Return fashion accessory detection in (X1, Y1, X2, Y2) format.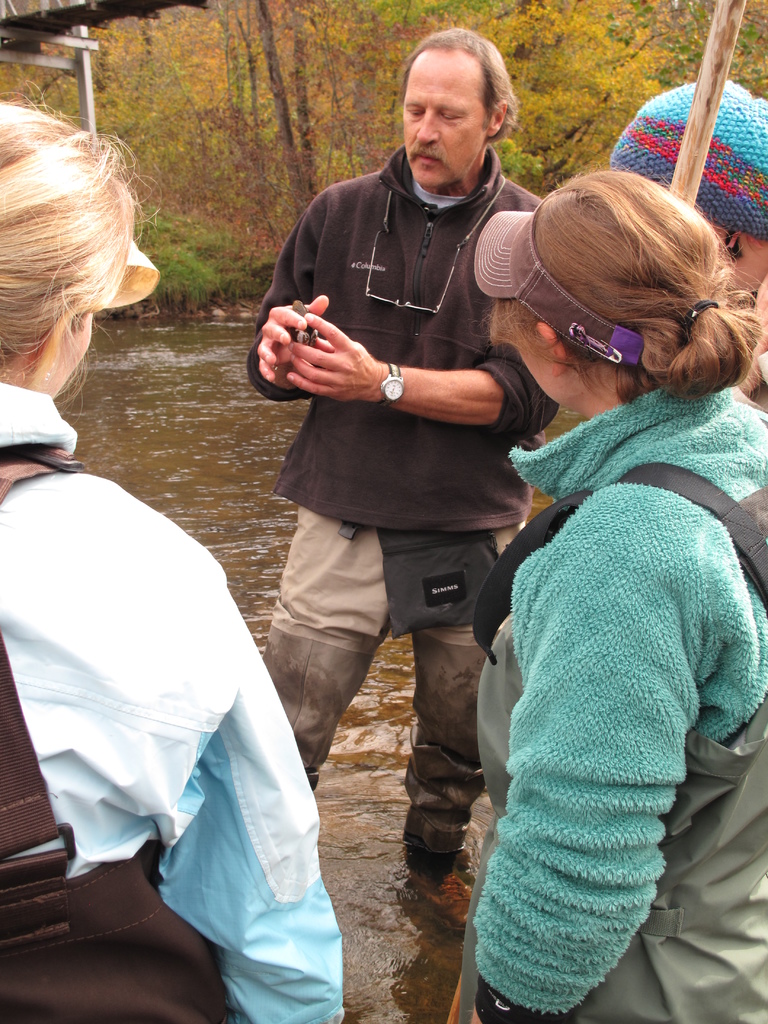
(607, 79, 767, 243).
